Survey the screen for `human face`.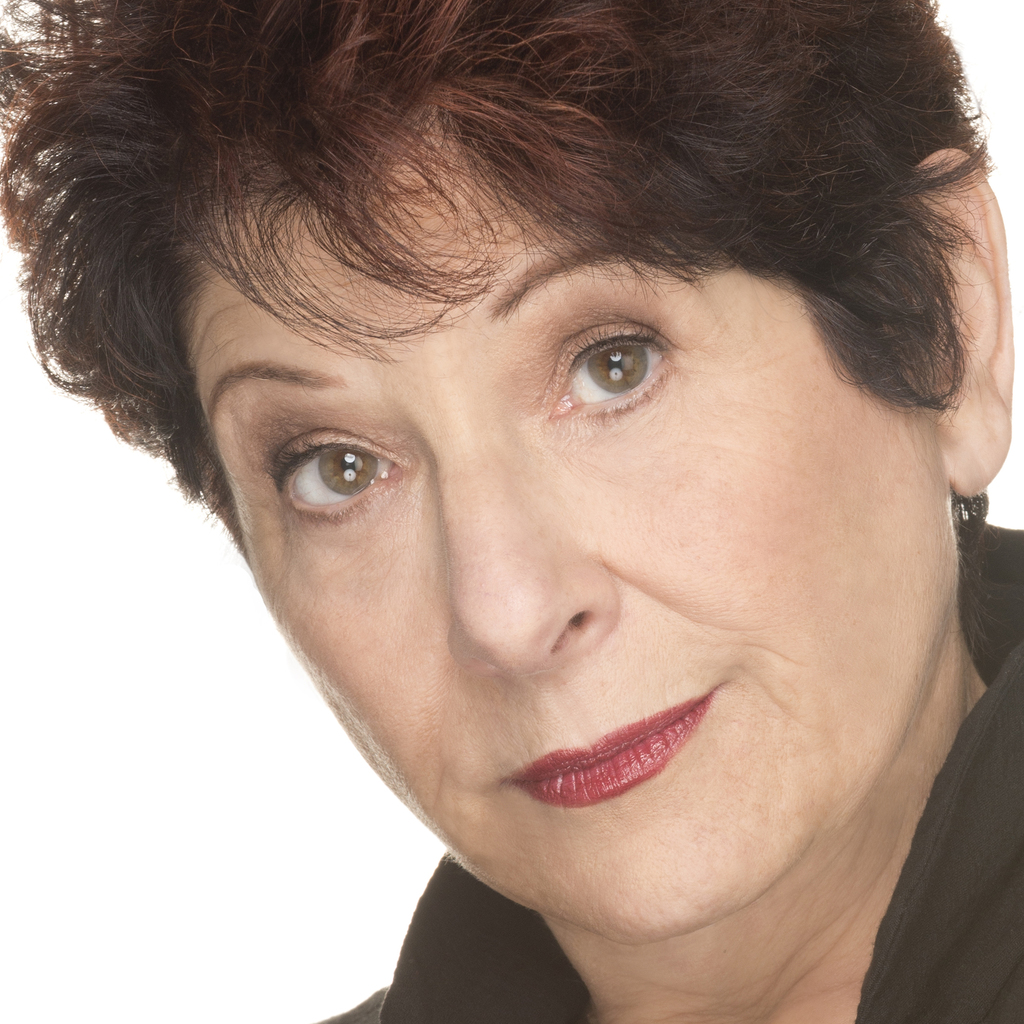
Survey found: 195 111 950 923.
